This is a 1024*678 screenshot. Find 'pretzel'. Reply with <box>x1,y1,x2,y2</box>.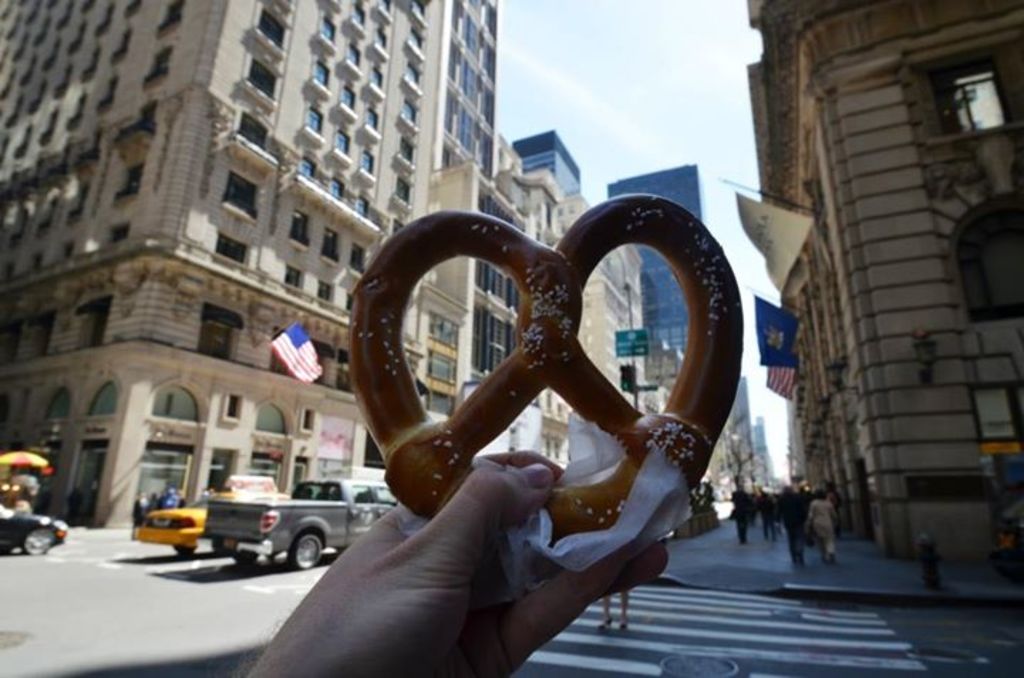
<box>344,192,742,540</box>.
